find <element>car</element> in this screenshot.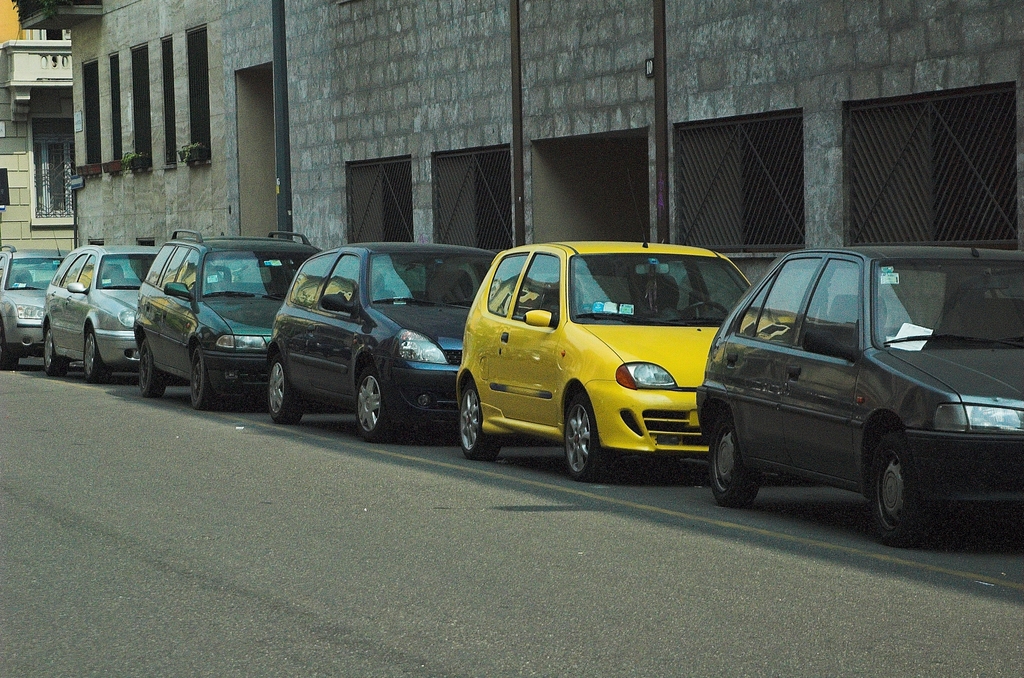
The bounding box for <element>car</element> is select_region(448, 168, 756, 481).
